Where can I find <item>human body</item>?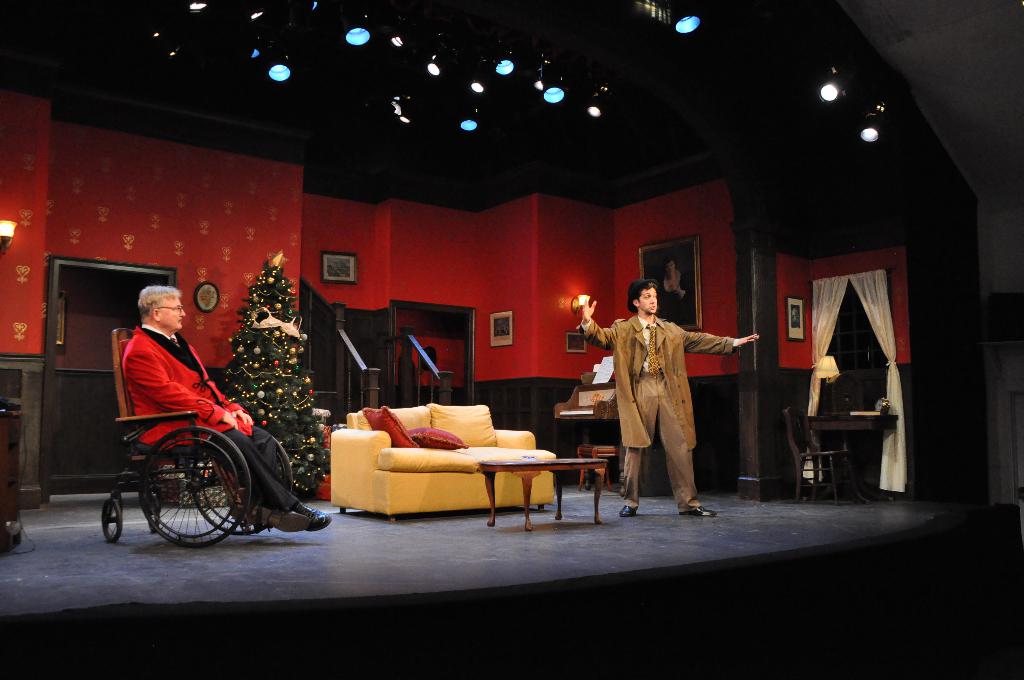
You can find it at <bbox>122, 289, 332, 533</bbox>.
